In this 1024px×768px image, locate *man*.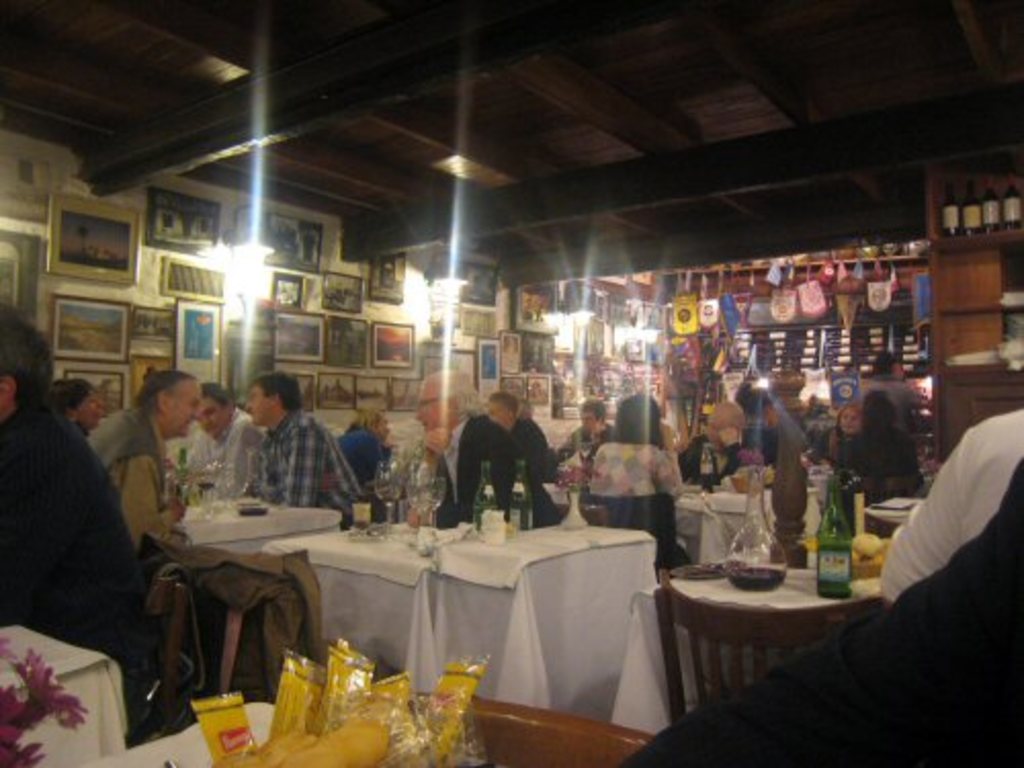
Bounding box: pyautogui.locateOnScreen(555, 395, 623, 463).
